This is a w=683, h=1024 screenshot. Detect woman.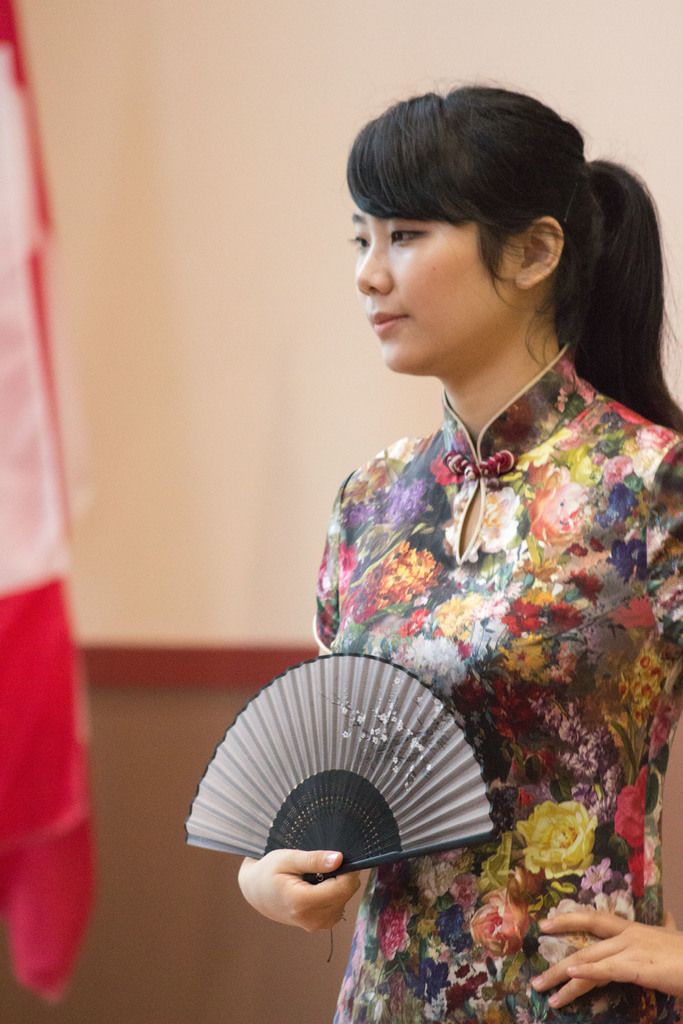
left=247, top=91, right=681, bottom=918.
